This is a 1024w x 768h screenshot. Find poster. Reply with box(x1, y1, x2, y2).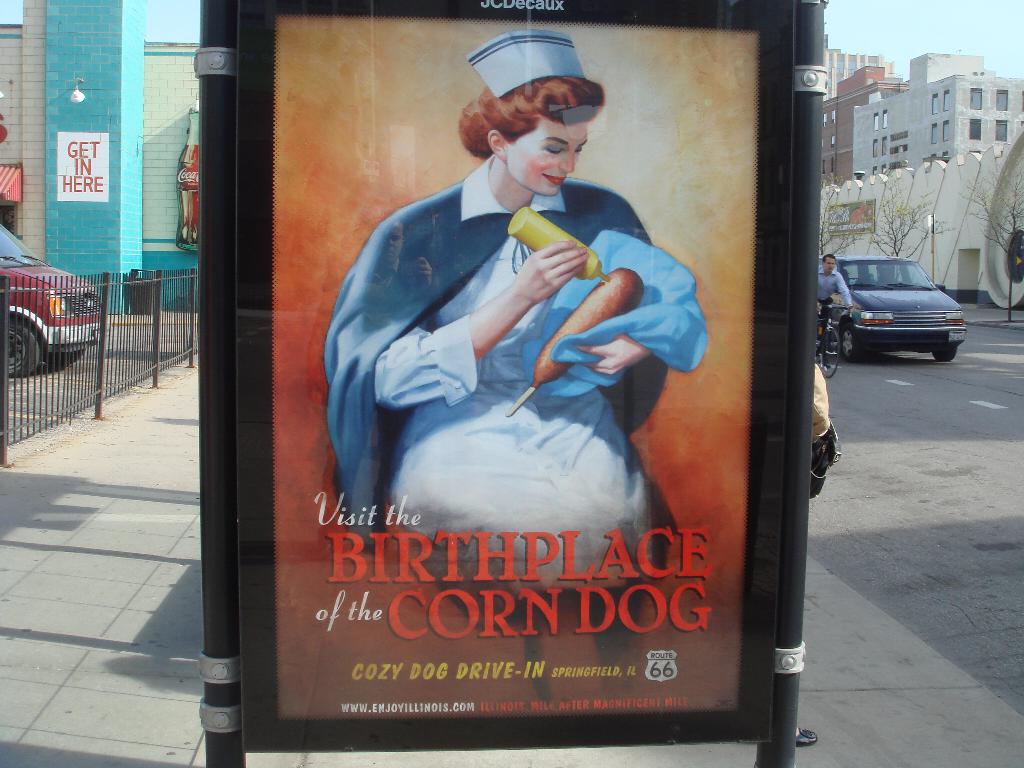
box(271, 19, 751, 709).
